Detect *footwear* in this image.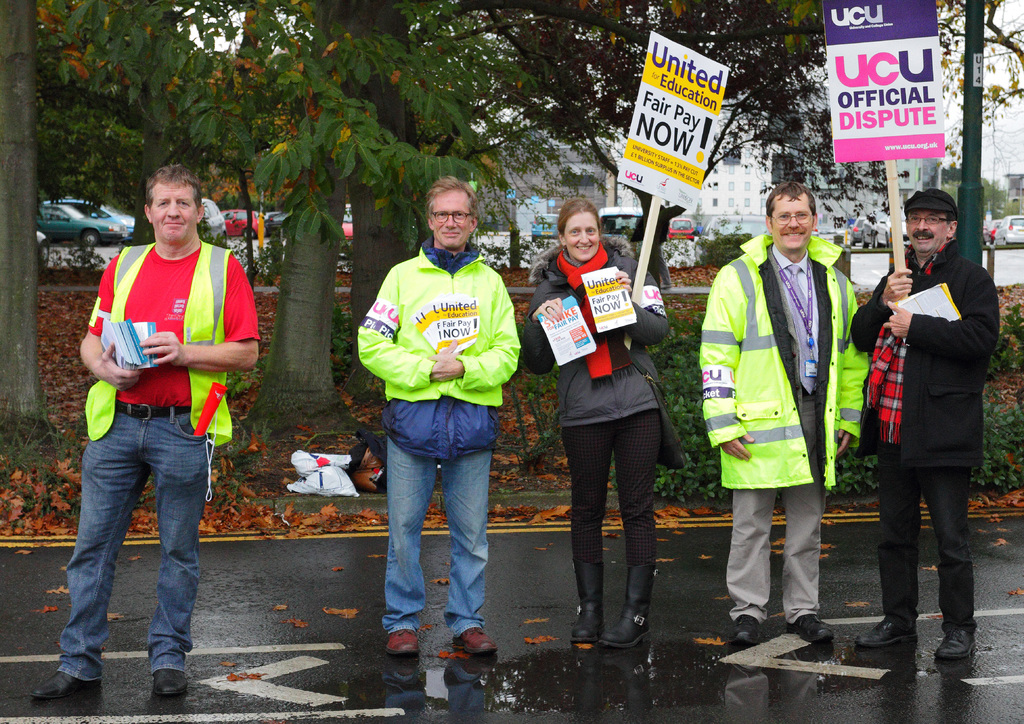
Detection: 383:627:418:656.
